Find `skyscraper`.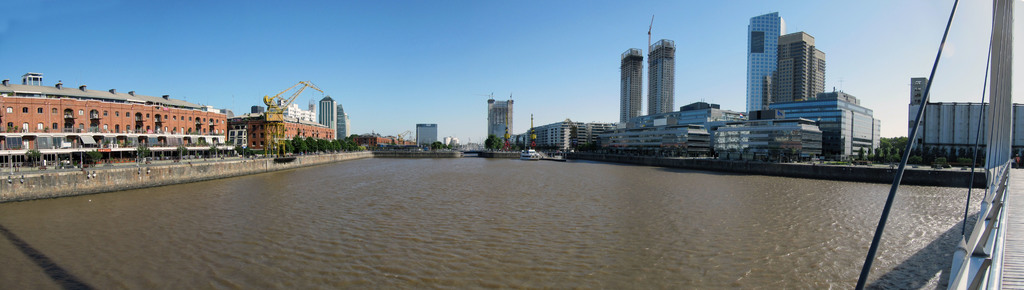
<bbox>317, 95, 336, 140</bbox>.
